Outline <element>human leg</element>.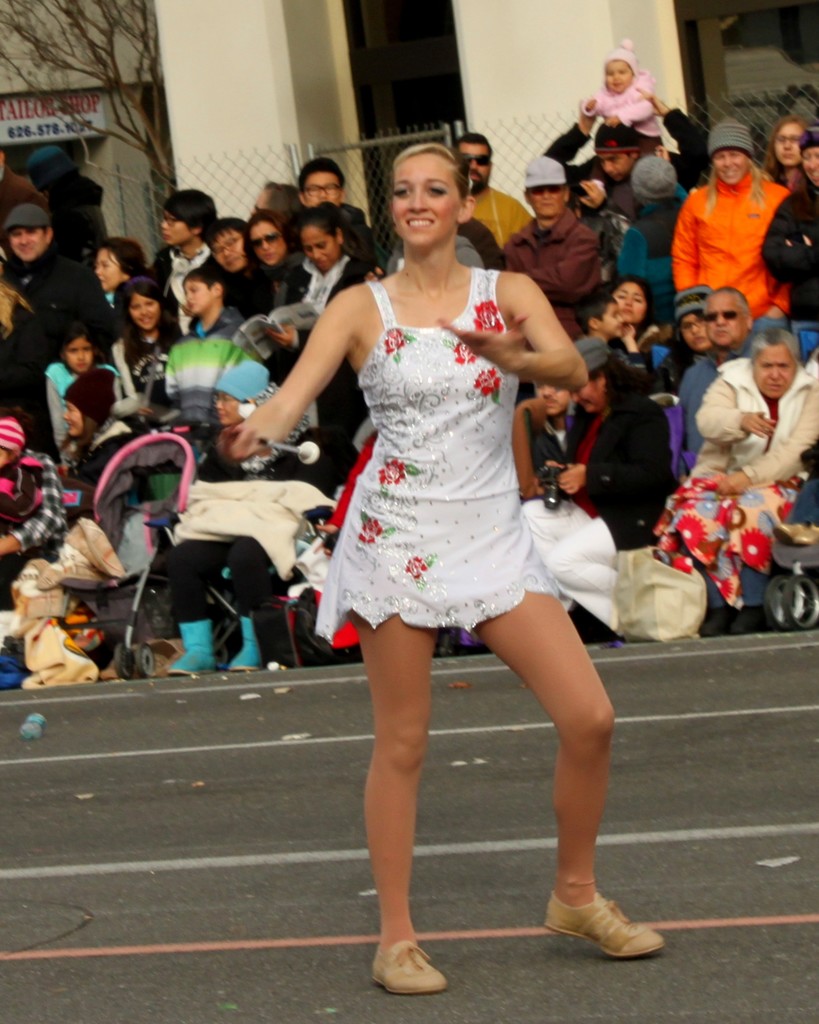
Outline: {"x1": 167, "y1": 541, "x2": 229, "y2": 680}.
